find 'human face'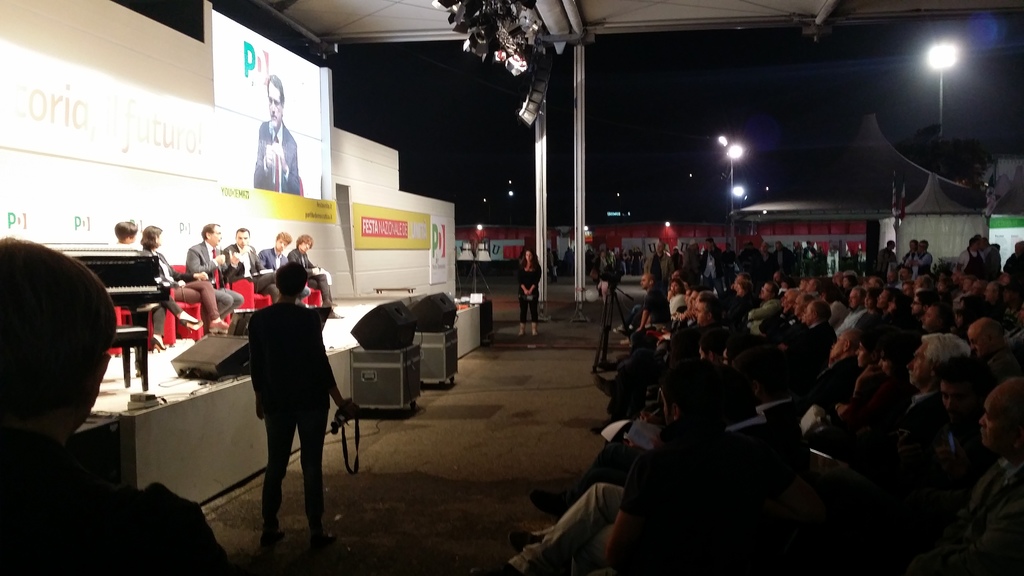
x1=970 y1=280 x2=979 y2=293
